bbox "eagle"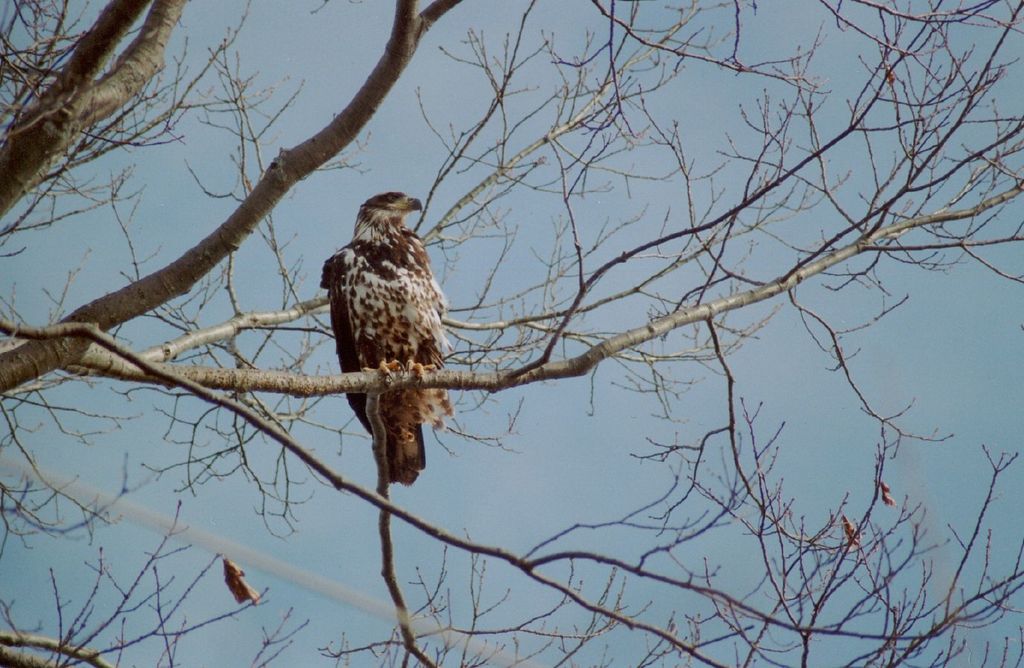
<bbox>316, 173, 461, 487</bbox>
